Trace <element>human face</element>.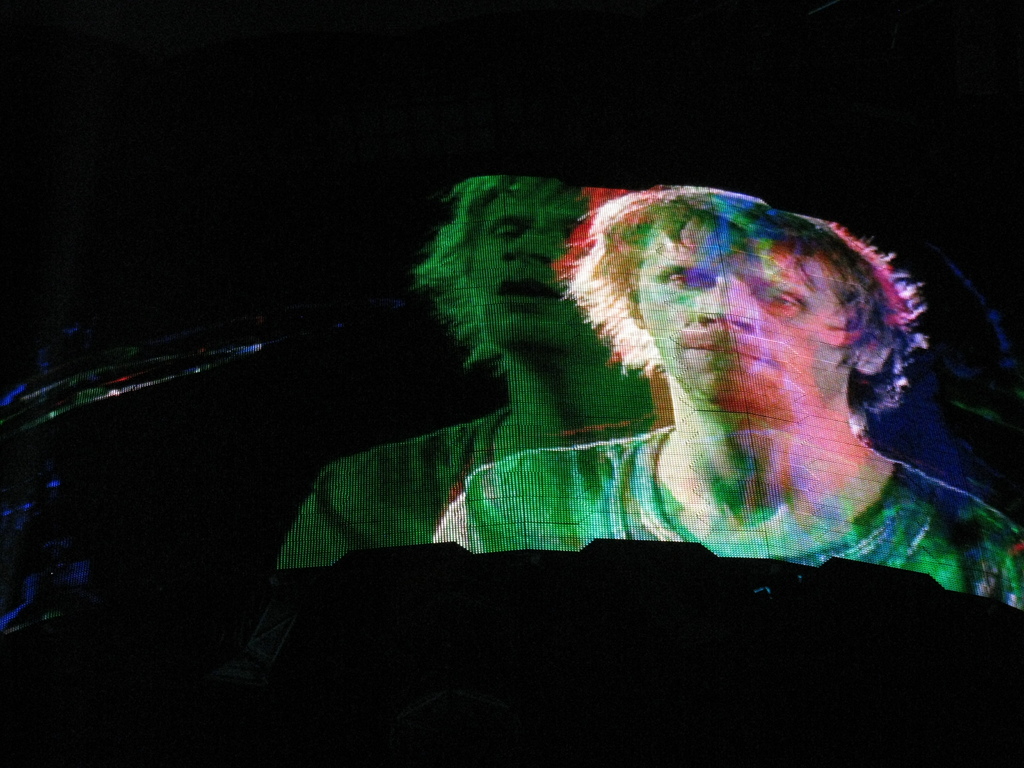
Traced to {"left": 634, "top": 222, "right": 844, "bottom": 407}.
